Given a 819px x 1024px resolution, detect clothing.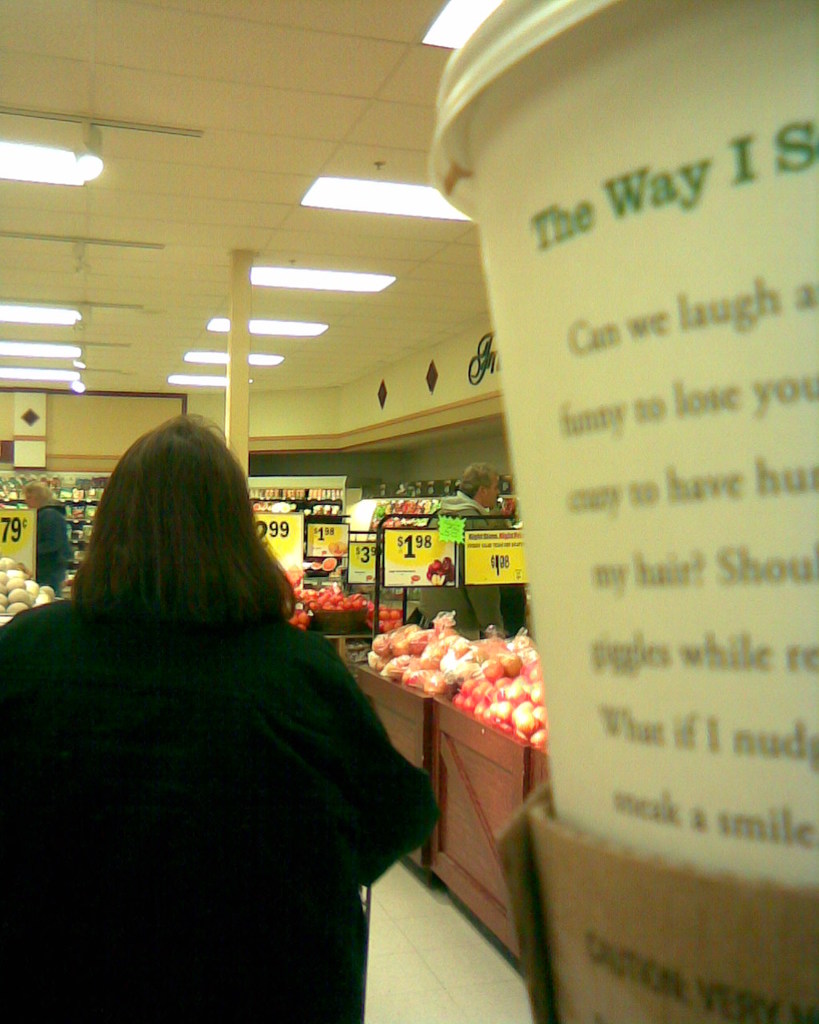
(7,482,437,1019).
